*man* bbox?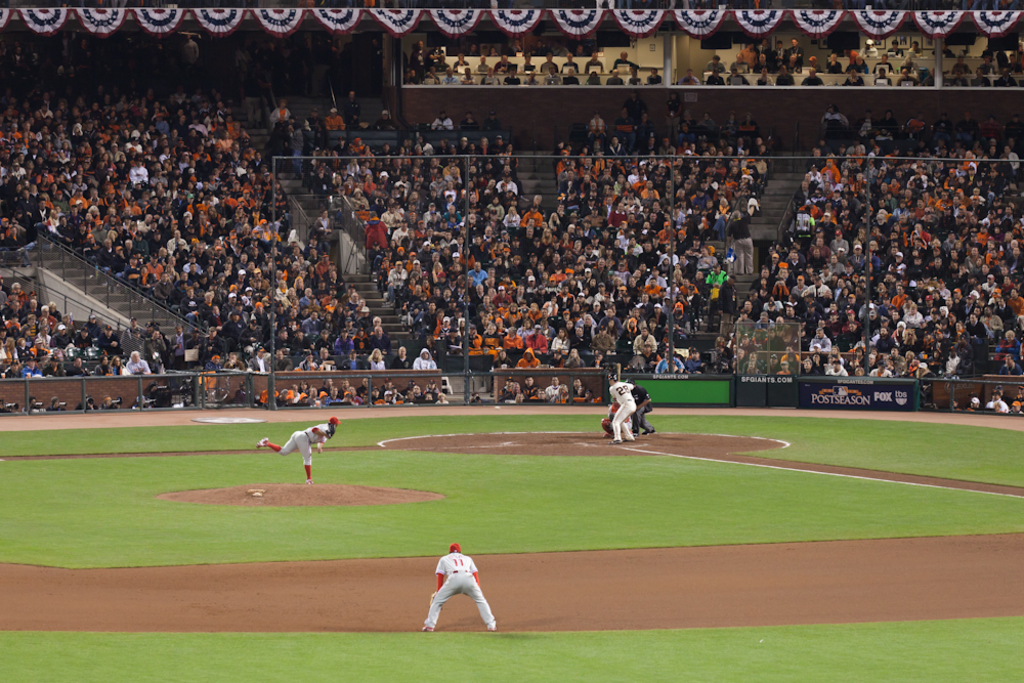
left=600, top=400, right=629, bottom=436
